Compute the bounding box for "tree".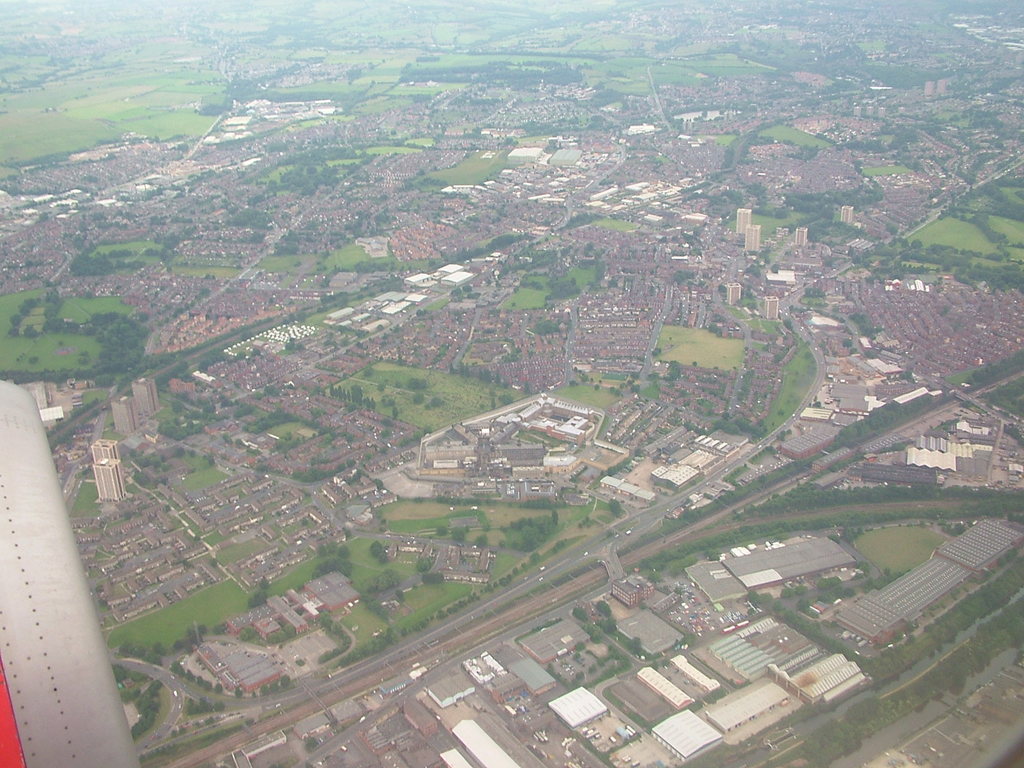
box=[435, 524, 445, 536].
